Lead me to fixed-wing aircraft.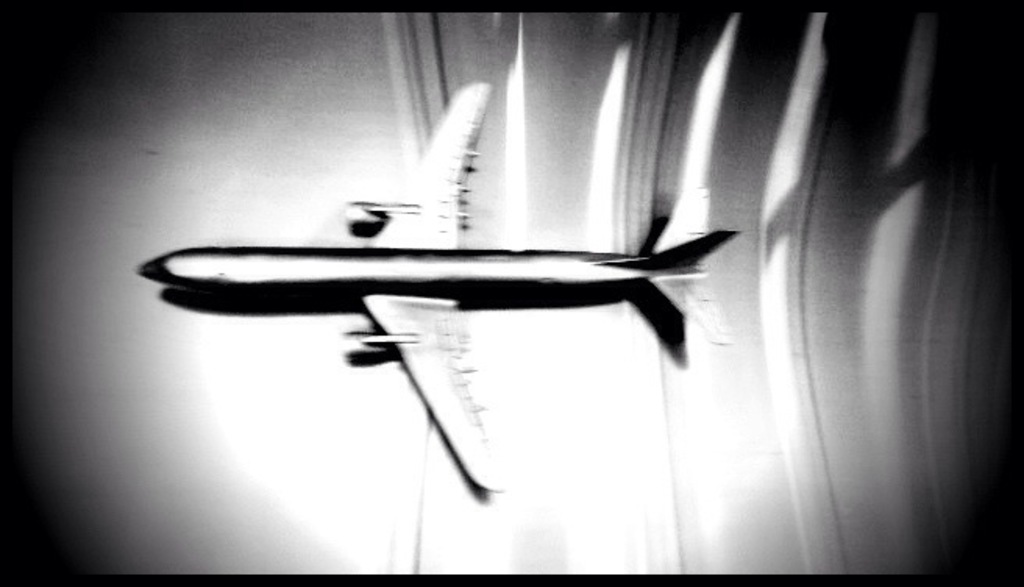
Lead to {"left": 136, "top": 76, "right": 738, "bottom": 498}.
